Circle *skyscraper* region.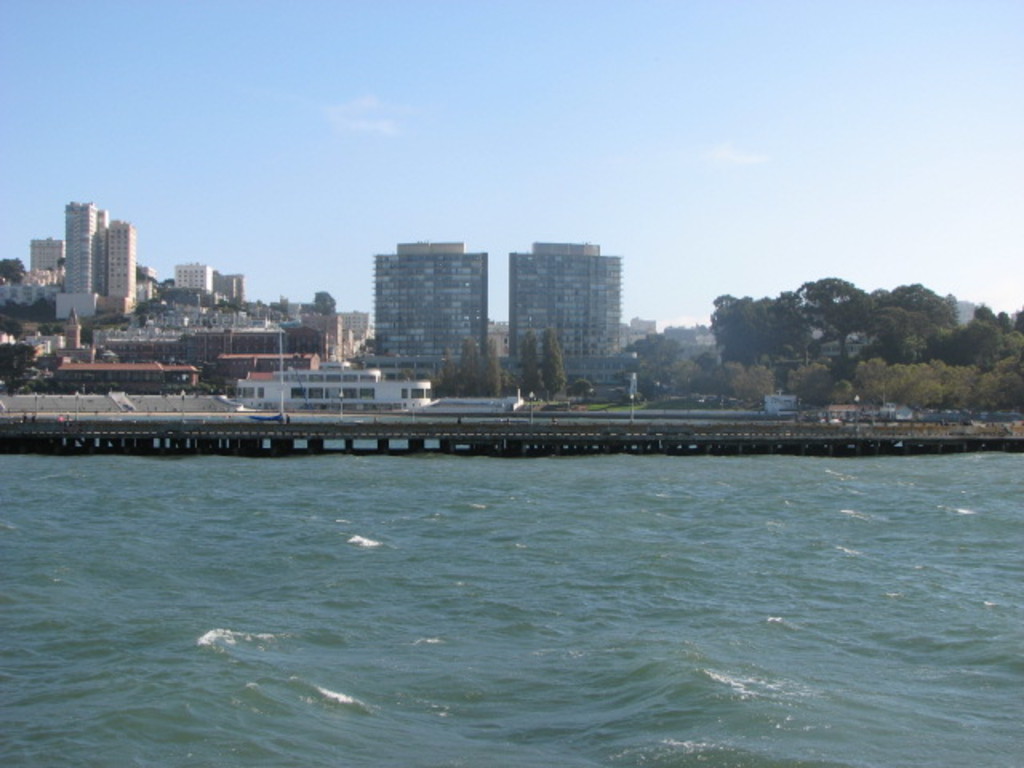
Region: locate(2, 234, 66, 278).
